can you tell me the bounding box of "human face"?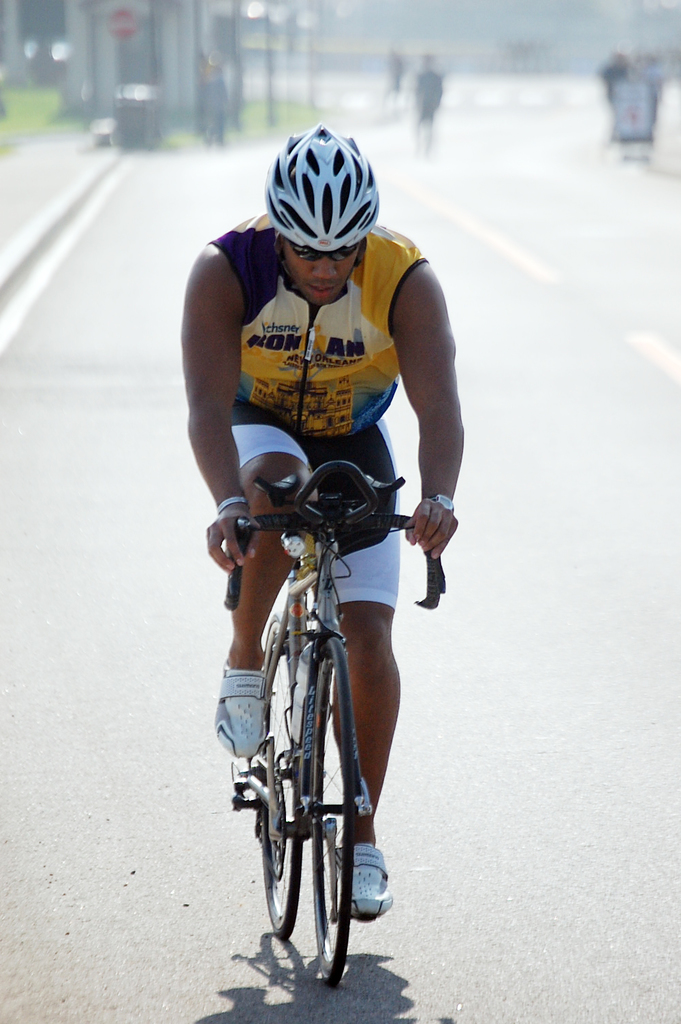
box=[280, 245, 362, 301].
